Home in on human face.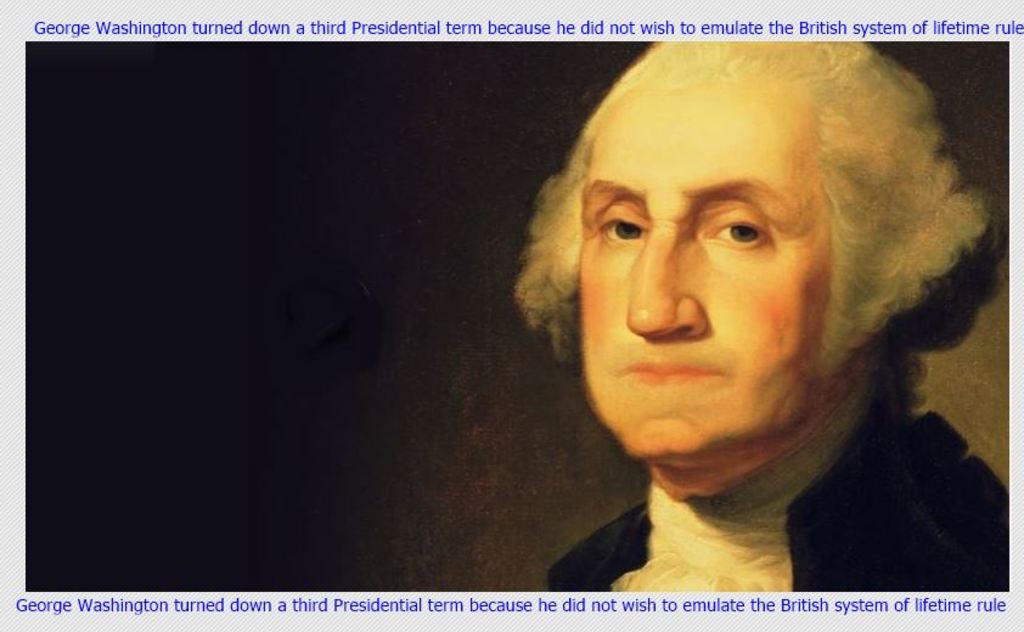
Homed in at select_region(583, 81, 822, 463).
